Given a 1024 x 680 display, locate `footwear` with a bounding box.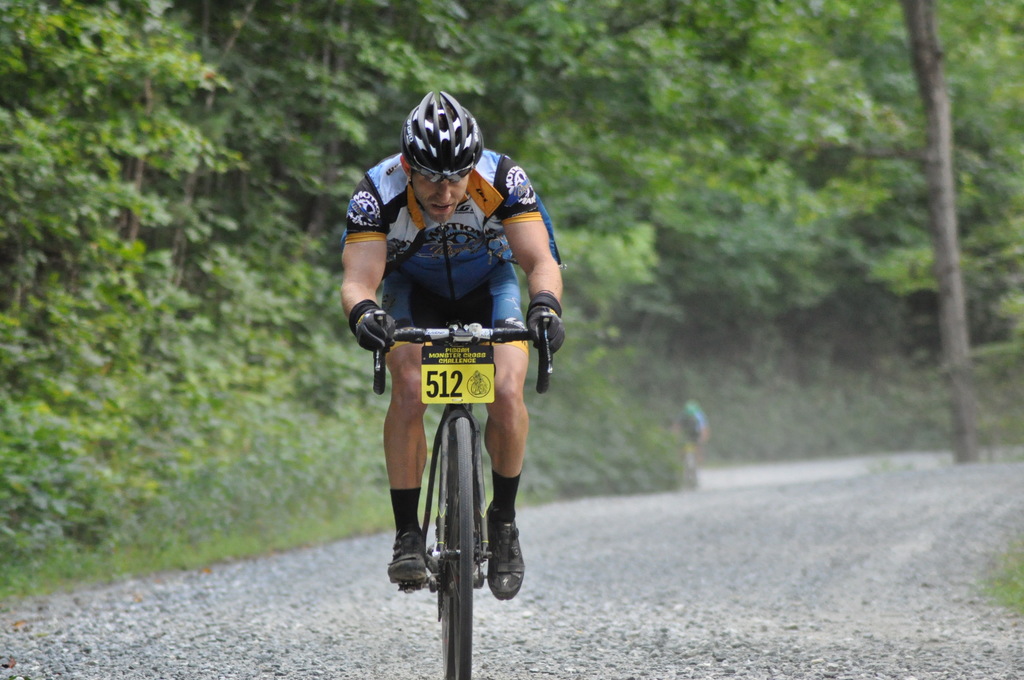
Located: (left=486, top=515, right=522, bottom=592).
